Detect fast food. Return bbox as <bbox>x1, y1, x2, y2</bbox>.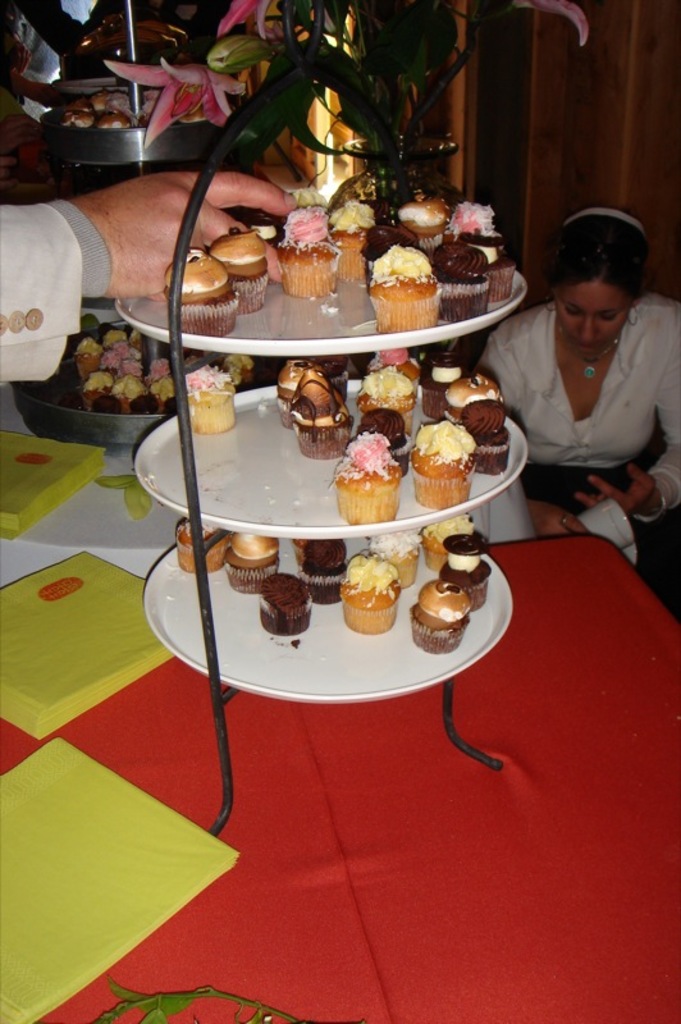
<bbox>186, 230, 271, 311</bbox>.
